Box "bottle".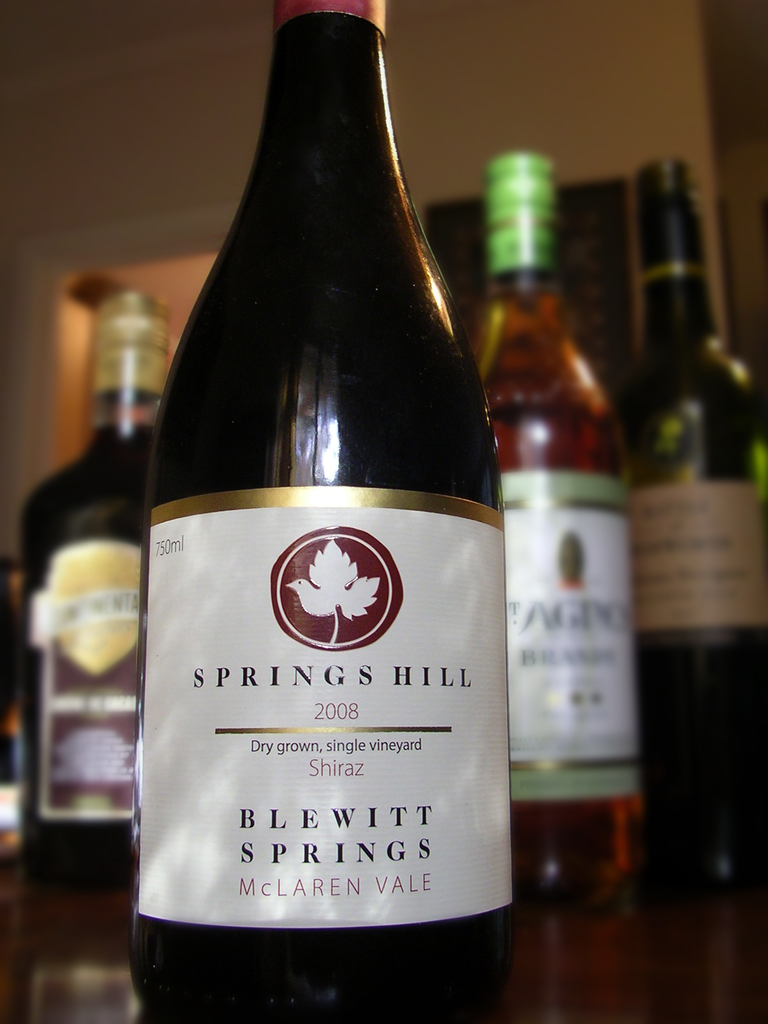
[138, 0, 509, 1023].
